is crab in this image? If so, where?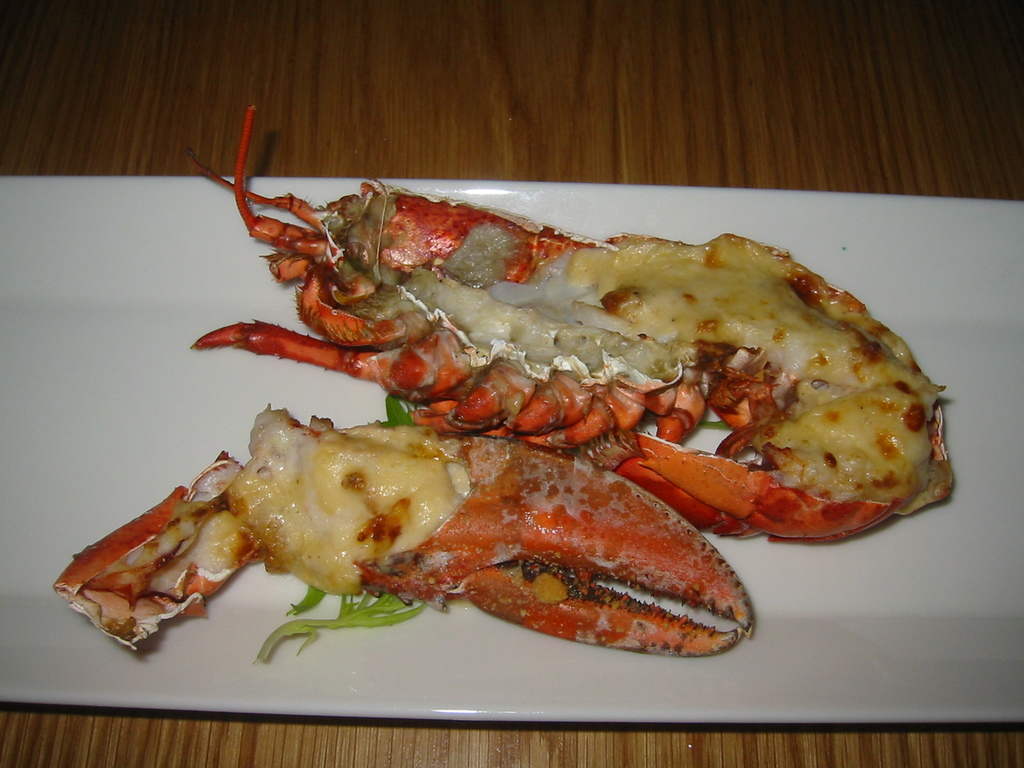
Yes, at Rect(44, 397, 755, 663).
